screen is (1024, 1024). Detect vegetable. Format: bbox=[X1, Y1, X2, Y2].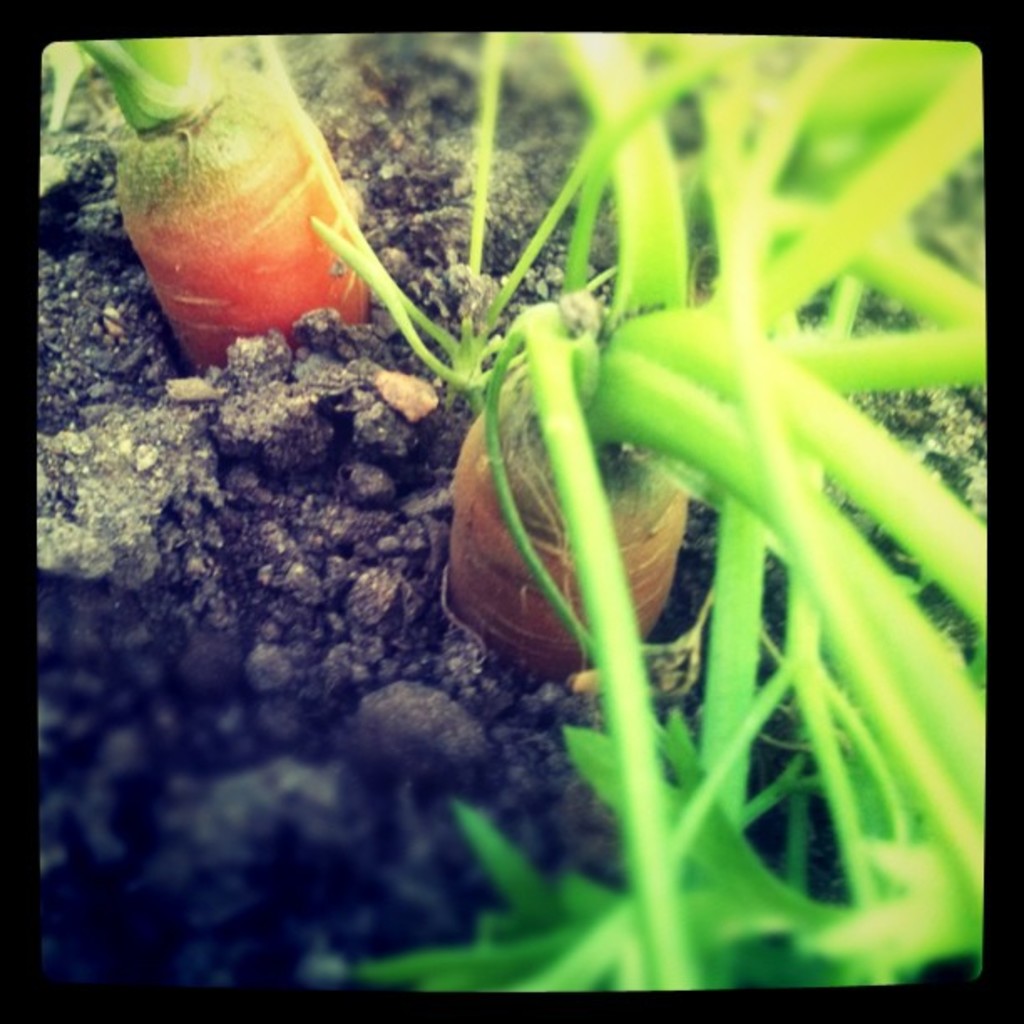
bbox=[127, 67, 381, 335].
